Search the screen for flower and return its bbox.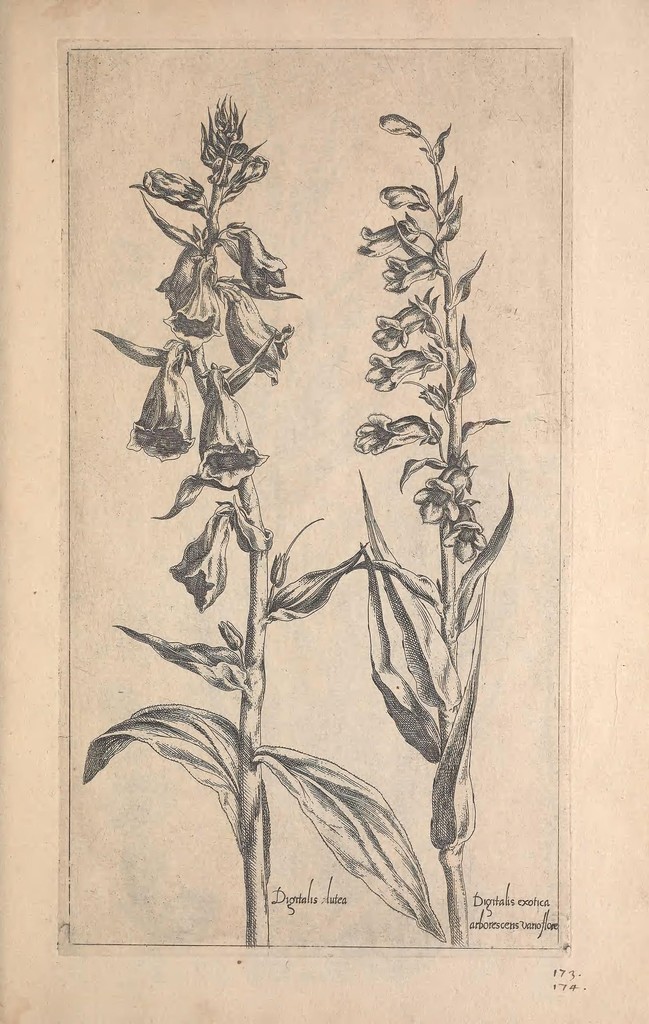
Found: [413, 469, 467, 525].
